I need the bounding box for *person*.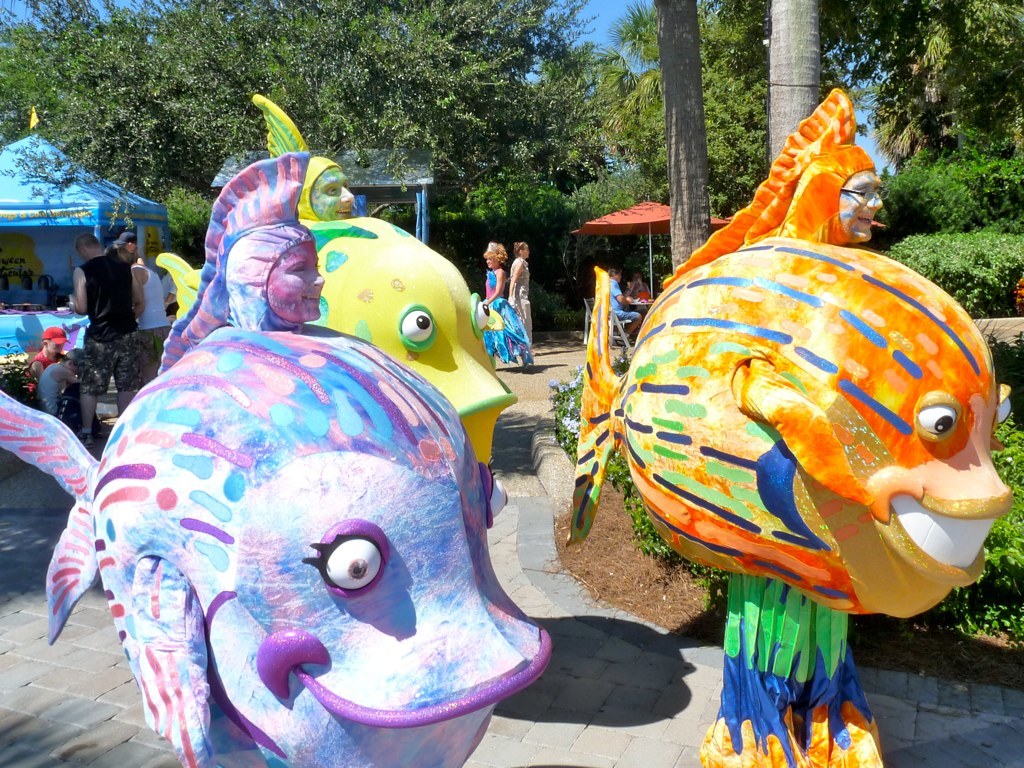
Here it is: (x1=33, y1=351, x2=74, y2=413).
